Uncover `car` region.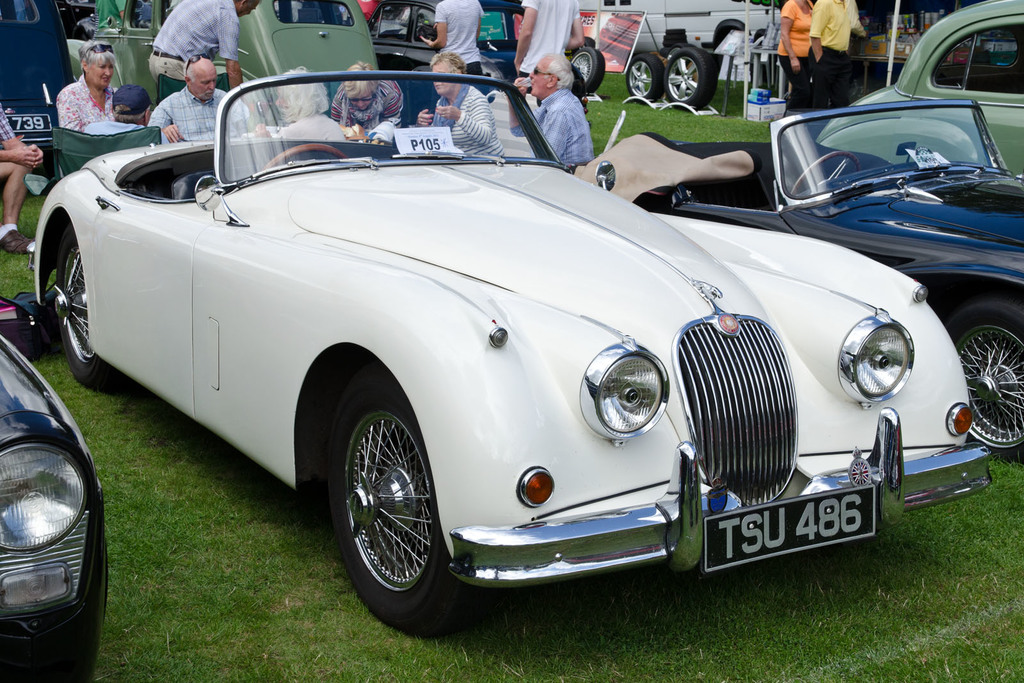
Uncovered: crop(577, 99, 1023, 459).
